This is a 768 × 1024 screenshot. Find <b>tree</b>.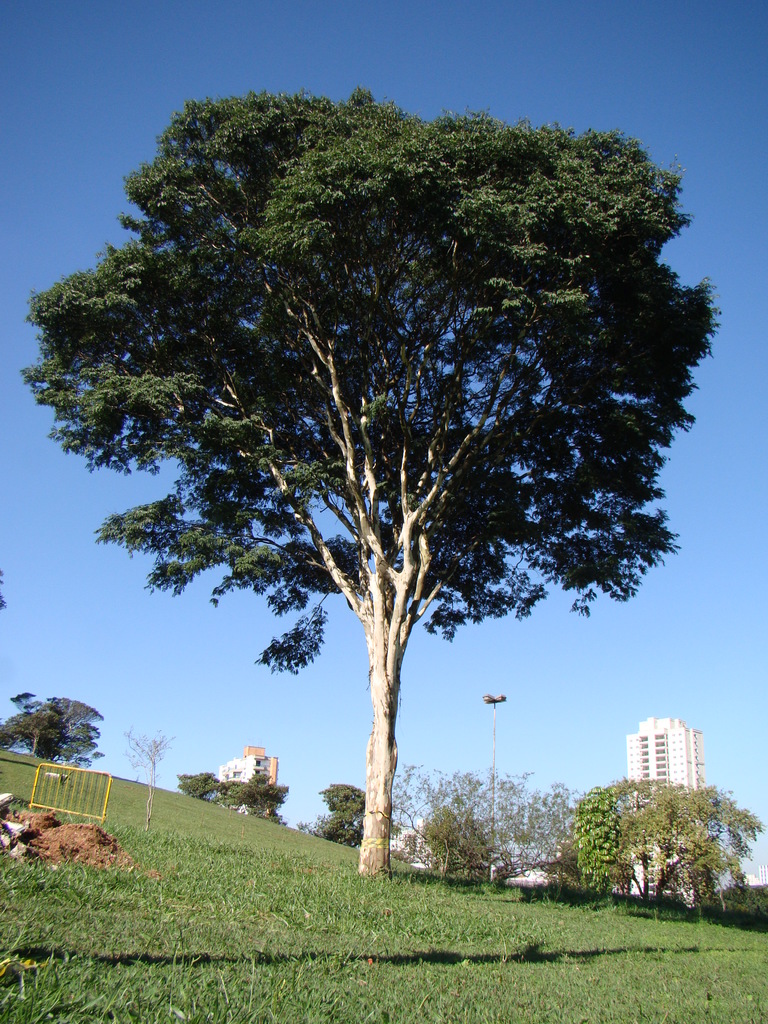
Bounding box: pyautogui.locateOnScreen(570, 770, 670, 907).
